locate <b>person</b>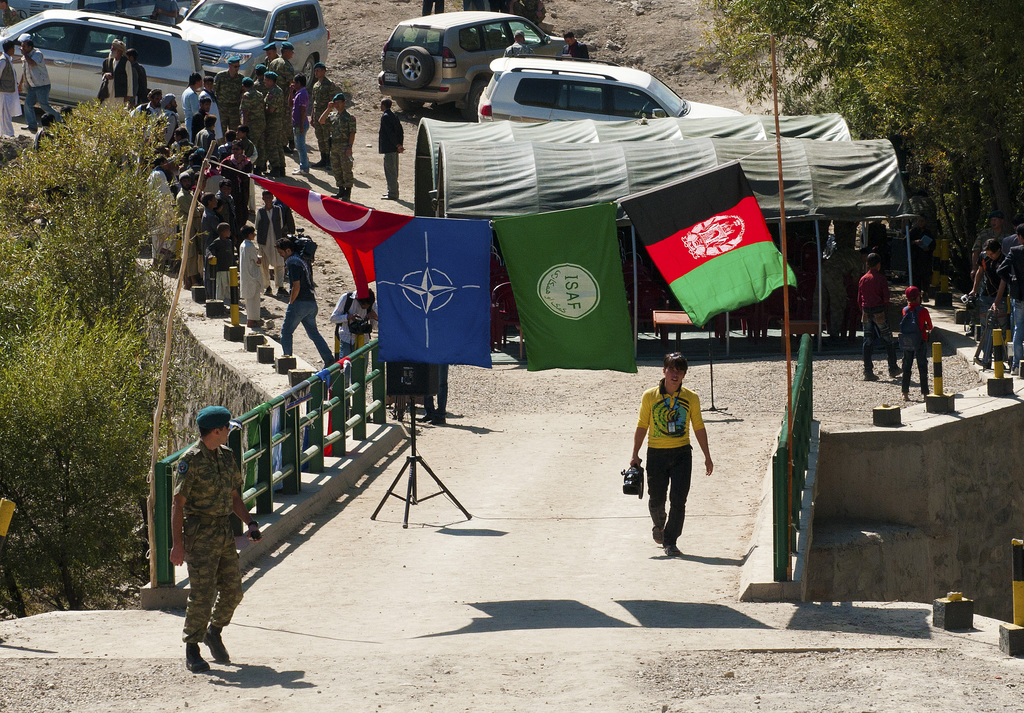
{"x1": 19, "y1": 32, "x2": 68, "y2": 129}
